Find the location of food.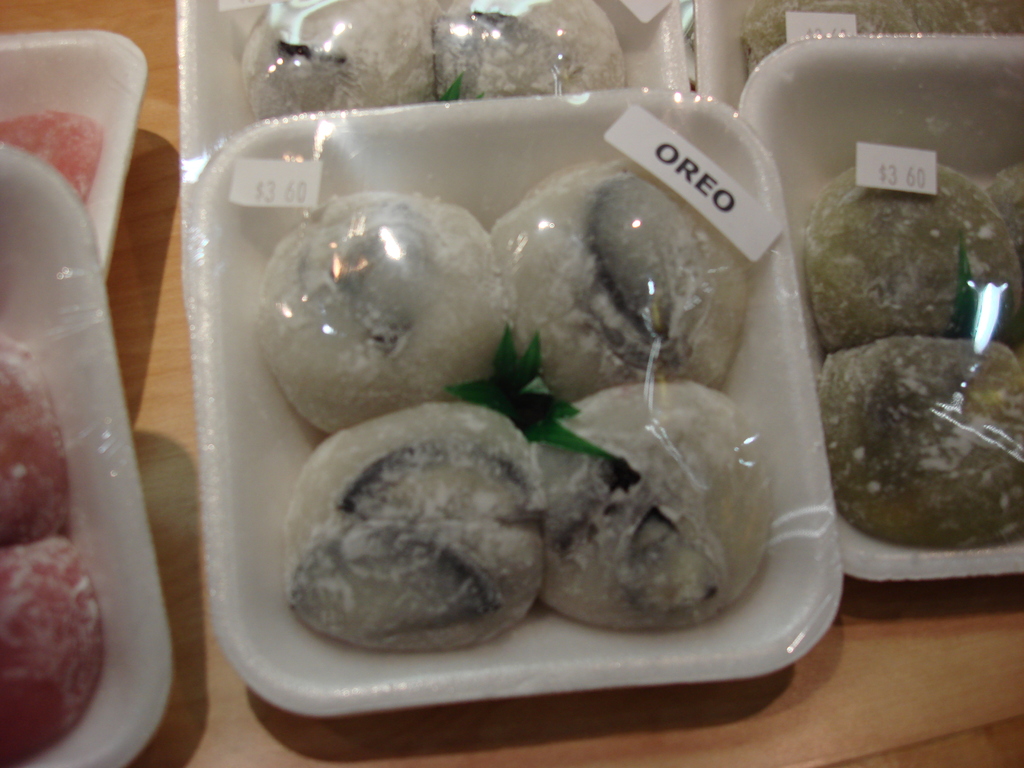
Location: pyautogui.locateOnScreen(303, 418, 553, 664).
